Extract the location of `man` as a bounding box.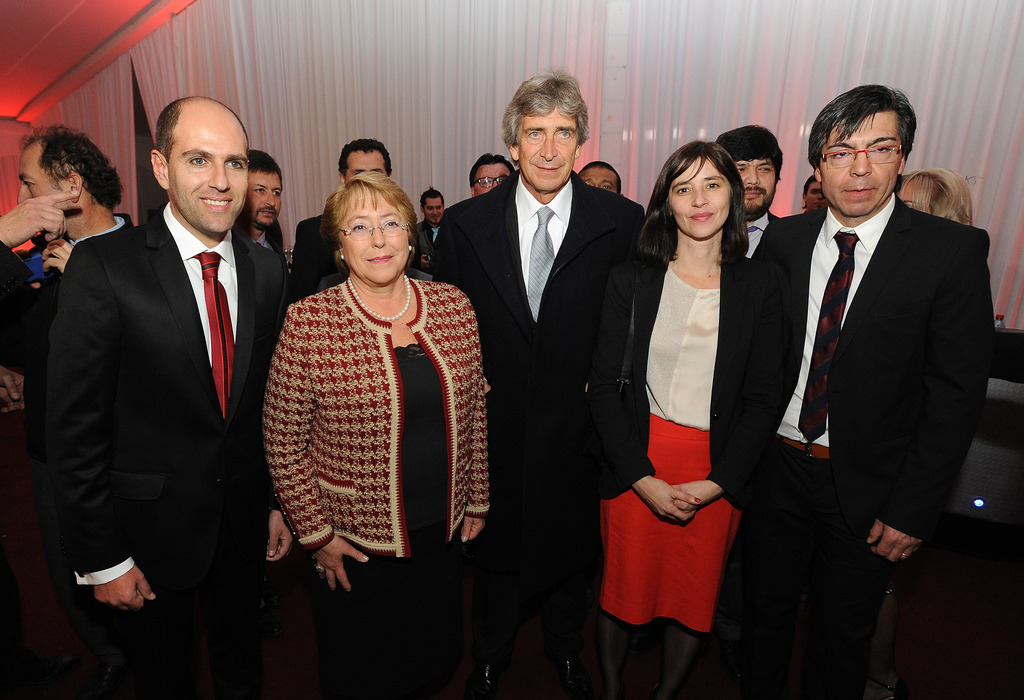
700,76,1004,699.
